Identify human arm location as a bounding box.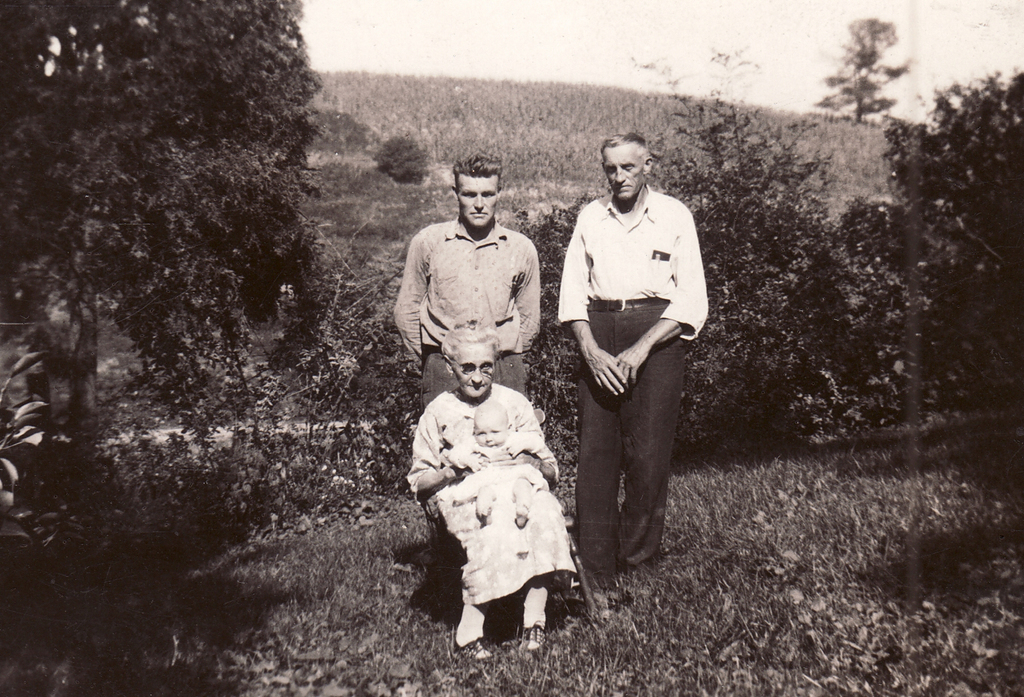
locate(387, 229, 433, 380).
